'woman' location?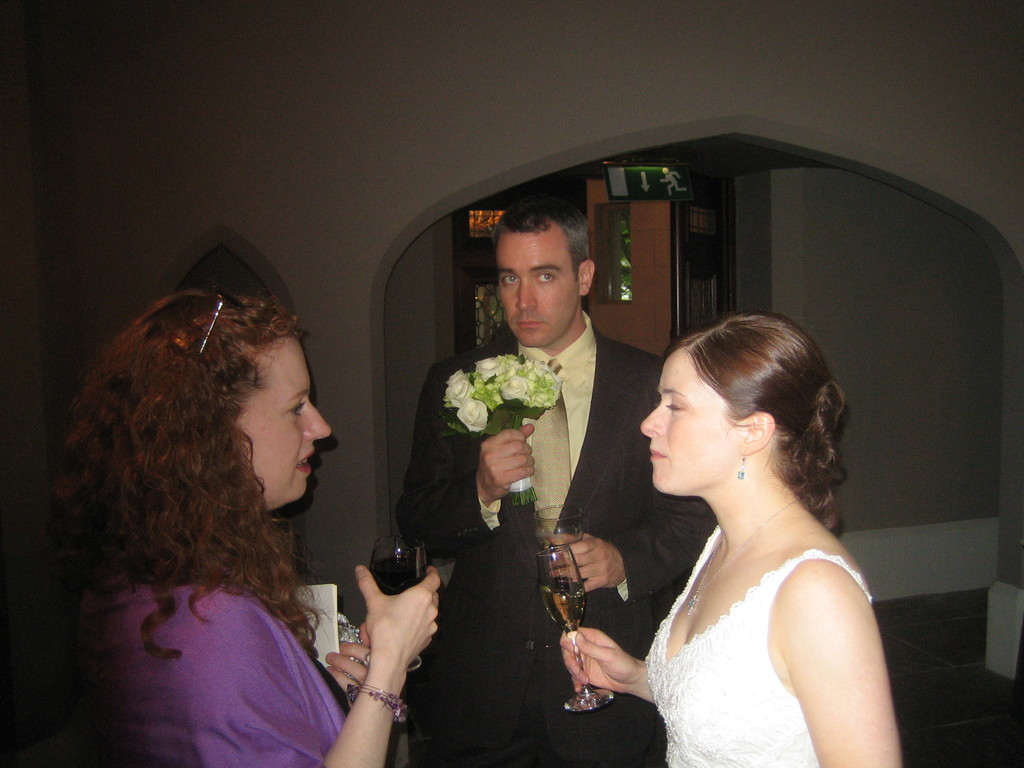
(x1=589, y1=303, x2=916, y2=762)
